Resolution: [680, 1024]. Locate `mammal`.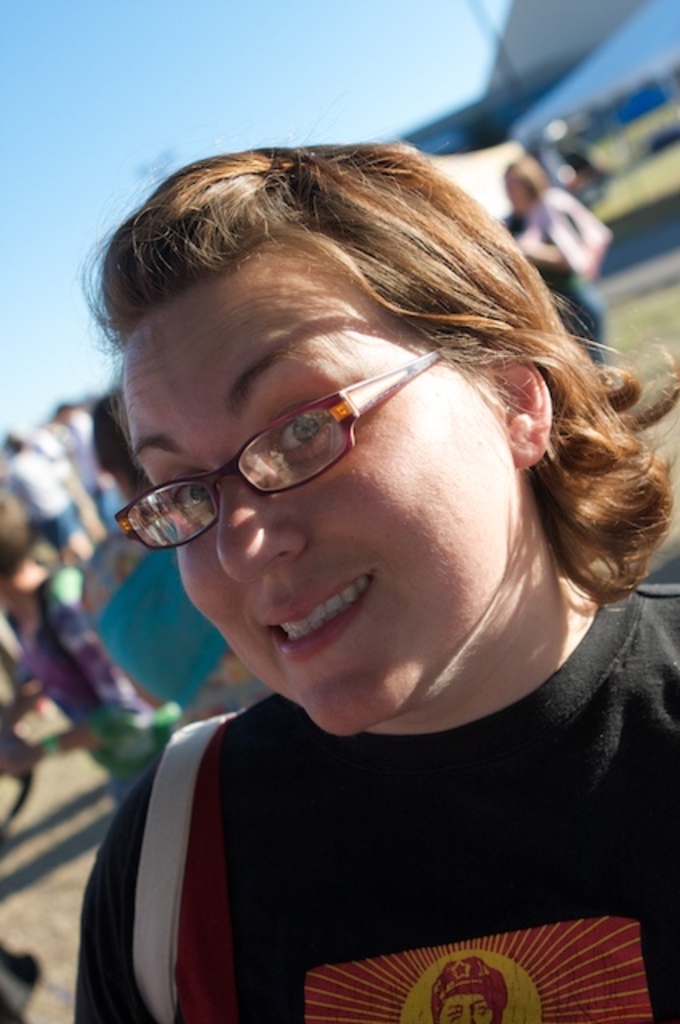
x1=27, y1=74, x2=679, y2=1023.
